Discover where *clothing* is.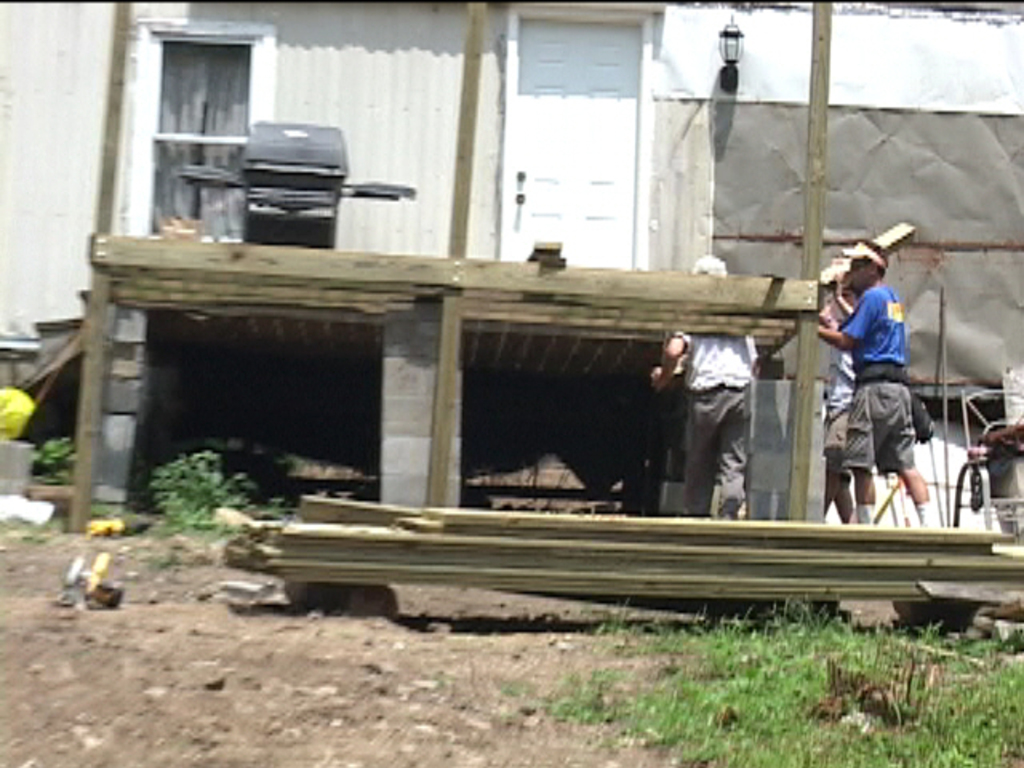
Discovered at rect(837, 277, 930, 466).
